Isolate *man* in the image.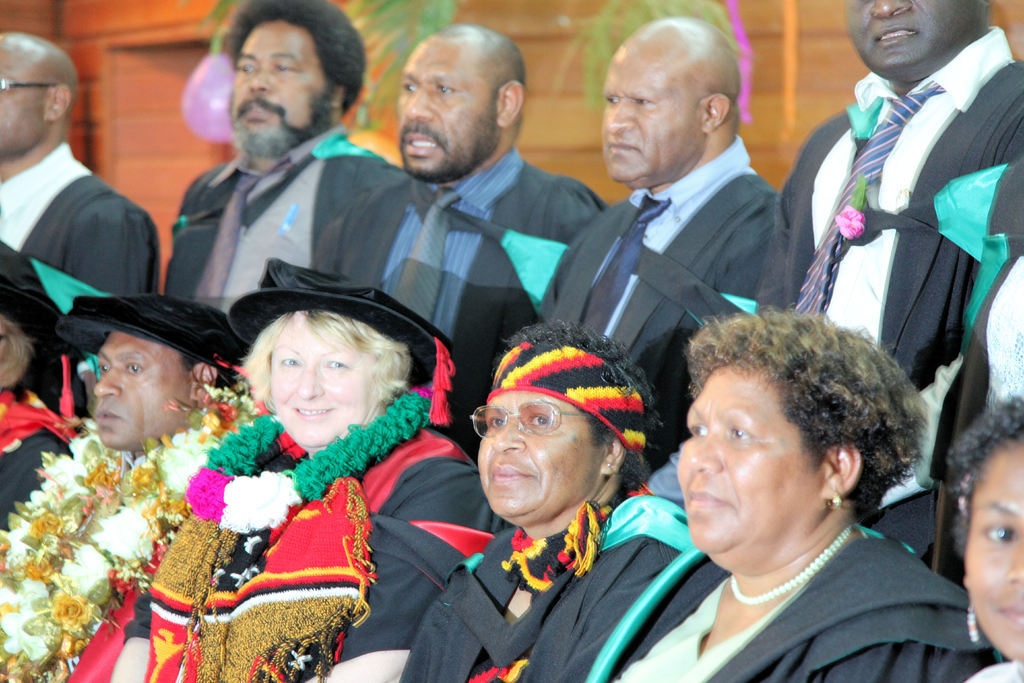
Isolated region: (left=756, top=0, right=1023, bottom=424).
